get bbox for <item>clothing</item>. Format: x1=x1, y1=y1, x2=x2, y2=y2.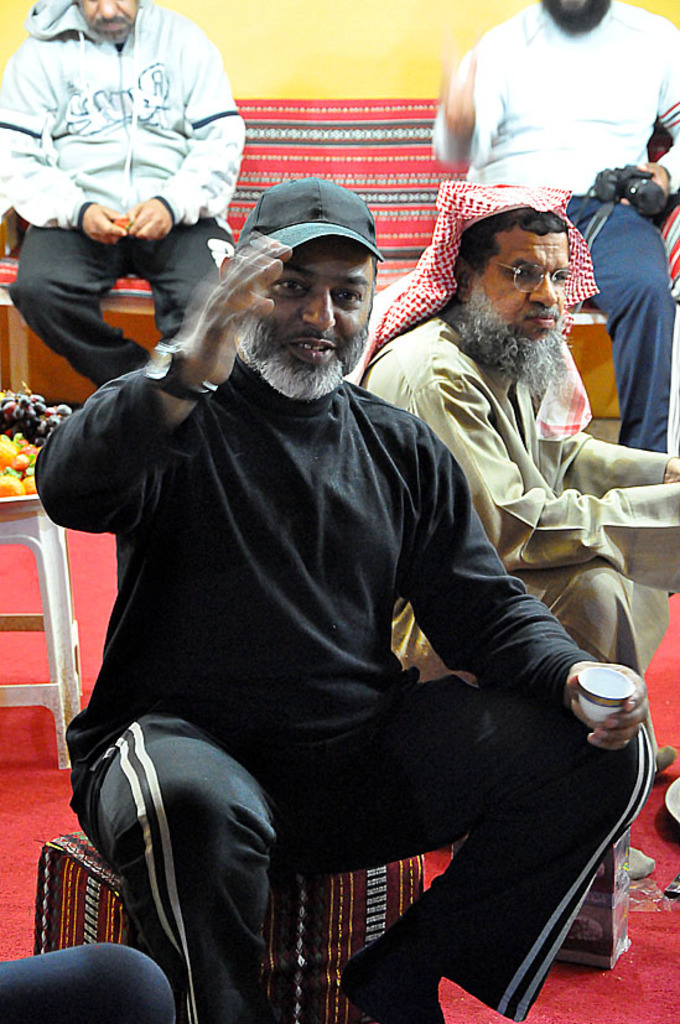
x1=359, y1=313, x2=679, y2=683.
